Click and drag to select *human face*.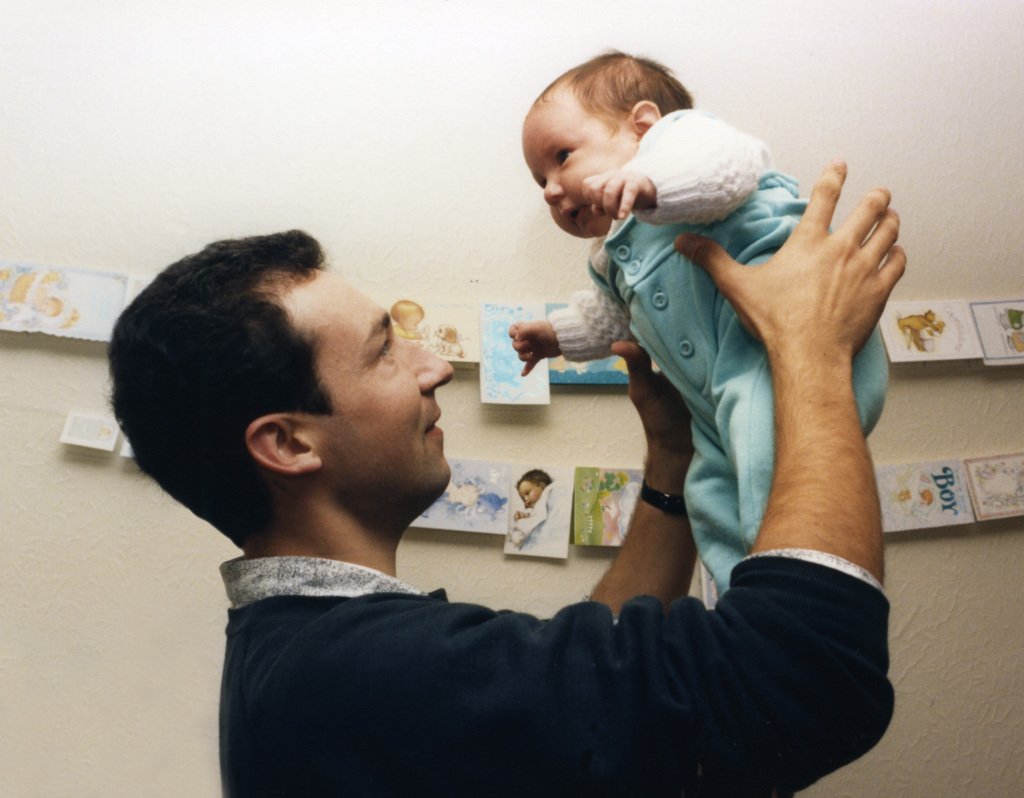
Selection: region(525, 104, 643, 240).
